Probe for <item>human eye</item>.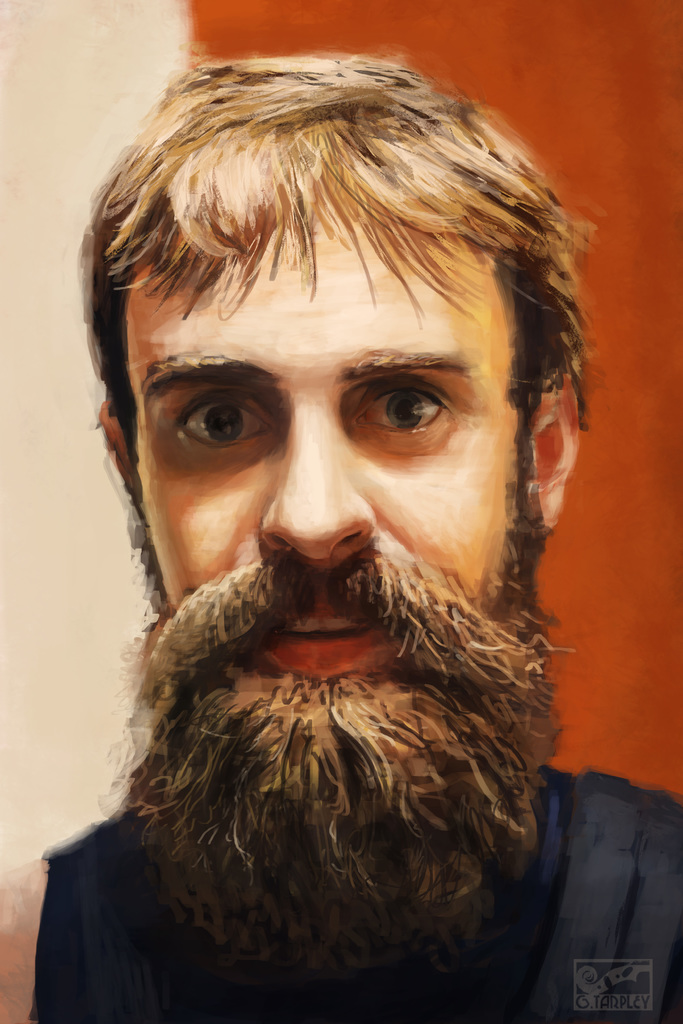
Probe result: bbox=[368, 376, 472, 445].
